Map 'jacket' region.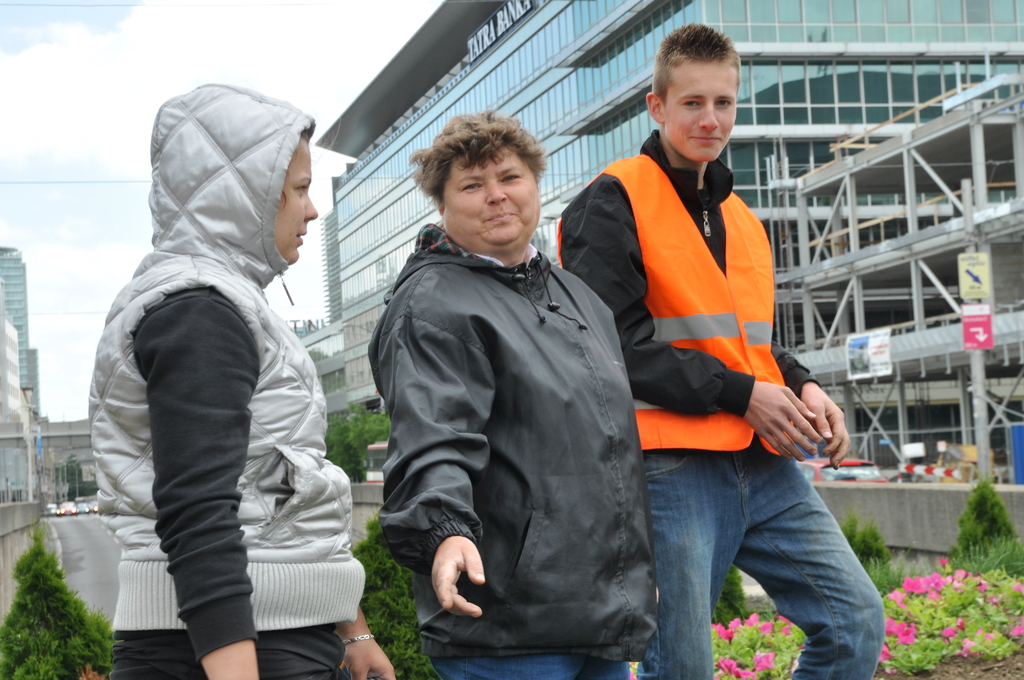
Mapped to Rect(556, 152, 811, 463).
